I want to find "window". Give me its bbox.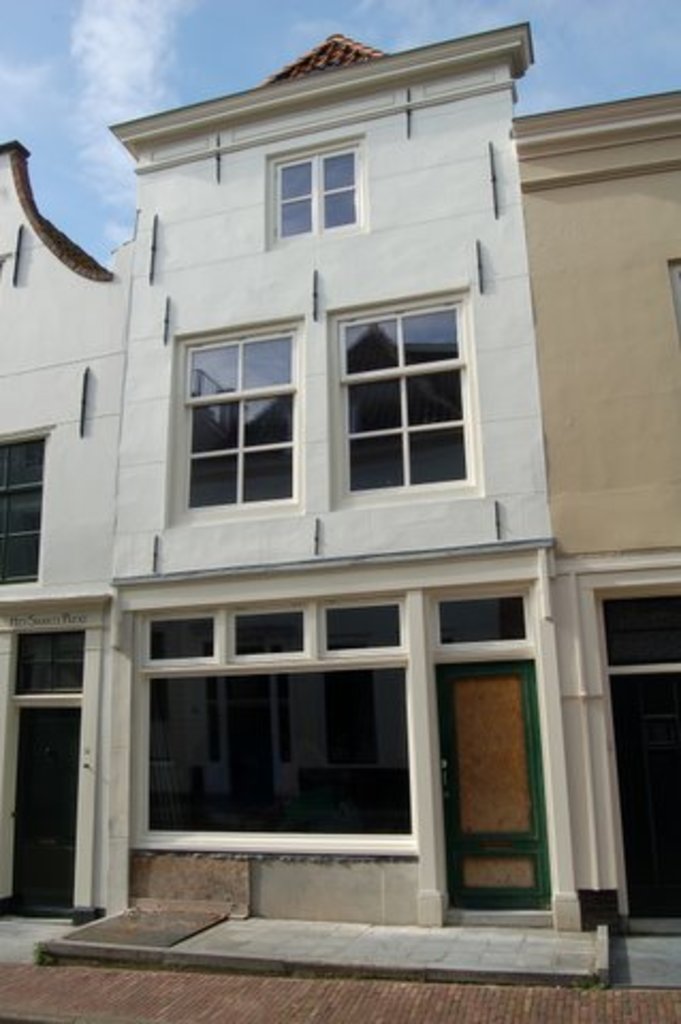
pyautogui.locateOnScreen(256, 141, 391, 252).
